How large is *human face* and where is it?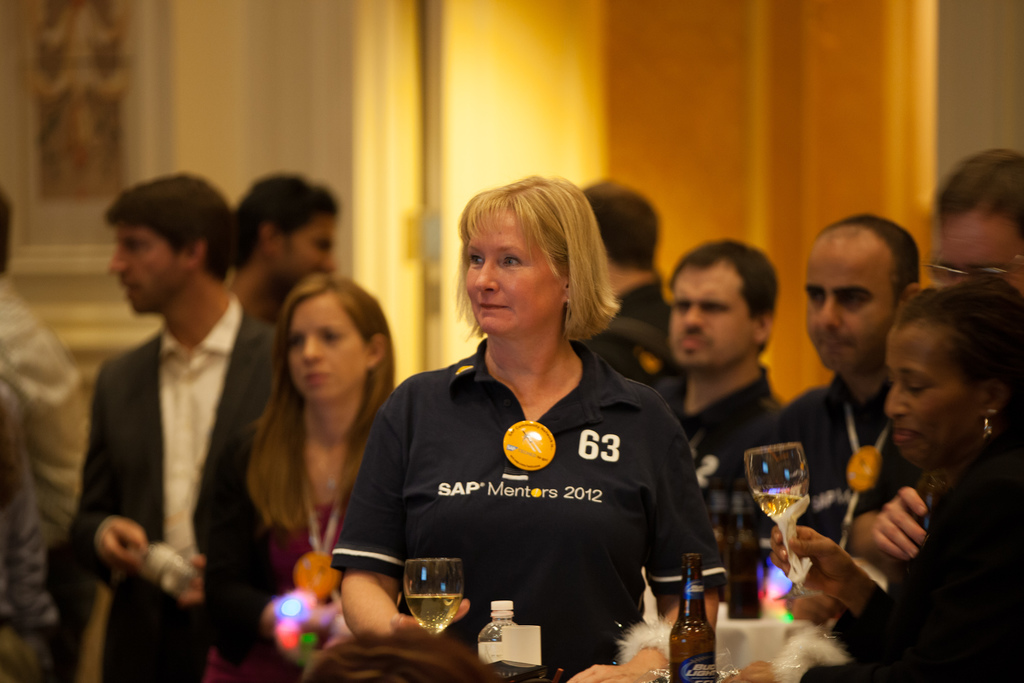
Bounding box: detection(269, 209, 332, 294).
